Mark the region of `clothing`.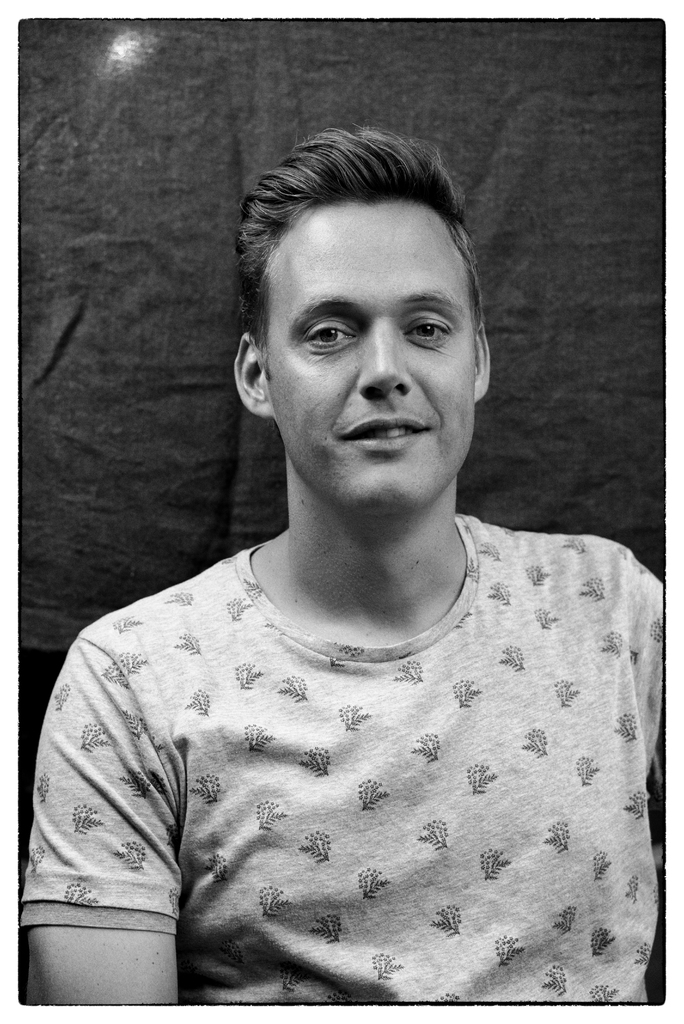
Region: {"left": 26, "top": 505, "right": 660, "bottom": 1002}.
